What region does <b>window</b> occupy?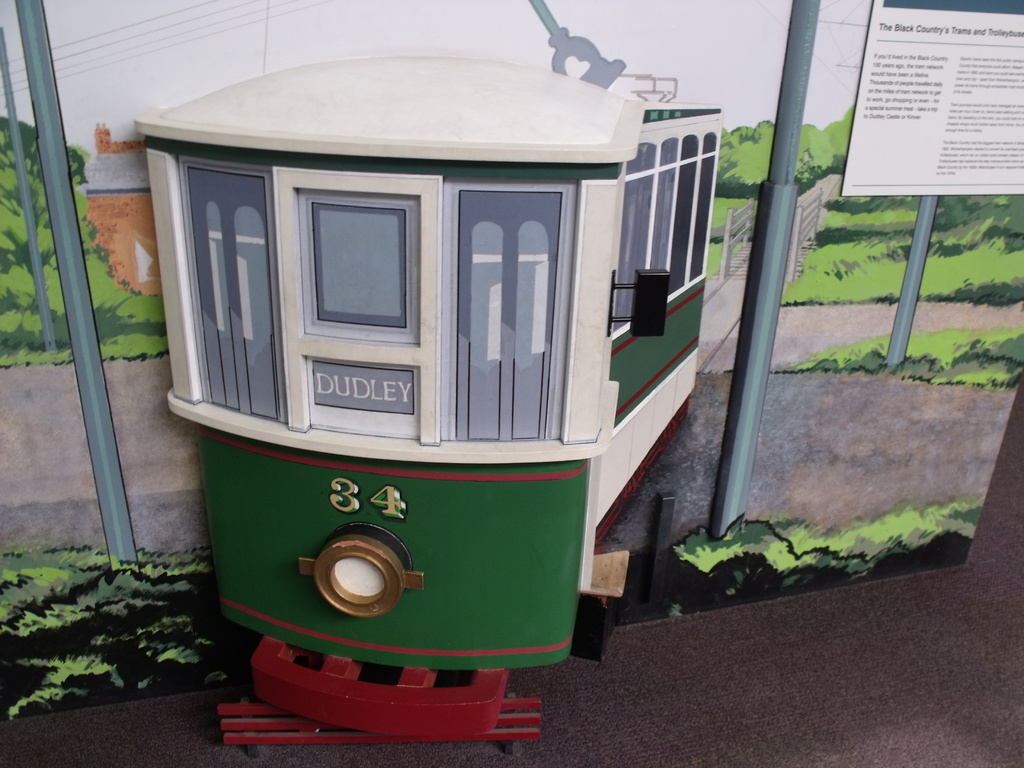
[689,137,718,277].
